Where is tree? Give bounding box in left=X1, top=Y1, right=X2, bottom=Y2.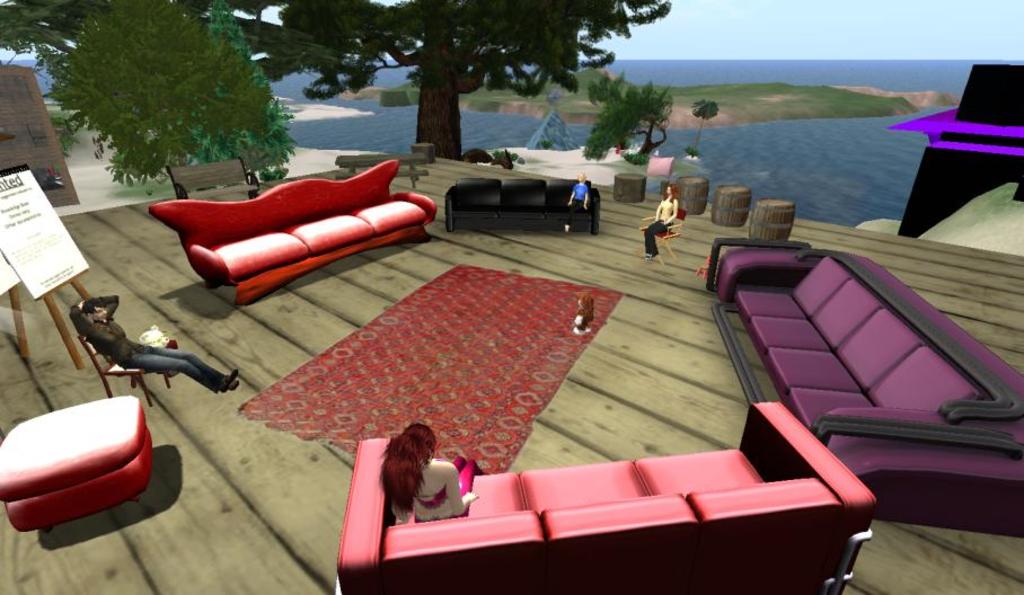
left=42, top=0, right=303, bottom=193.
